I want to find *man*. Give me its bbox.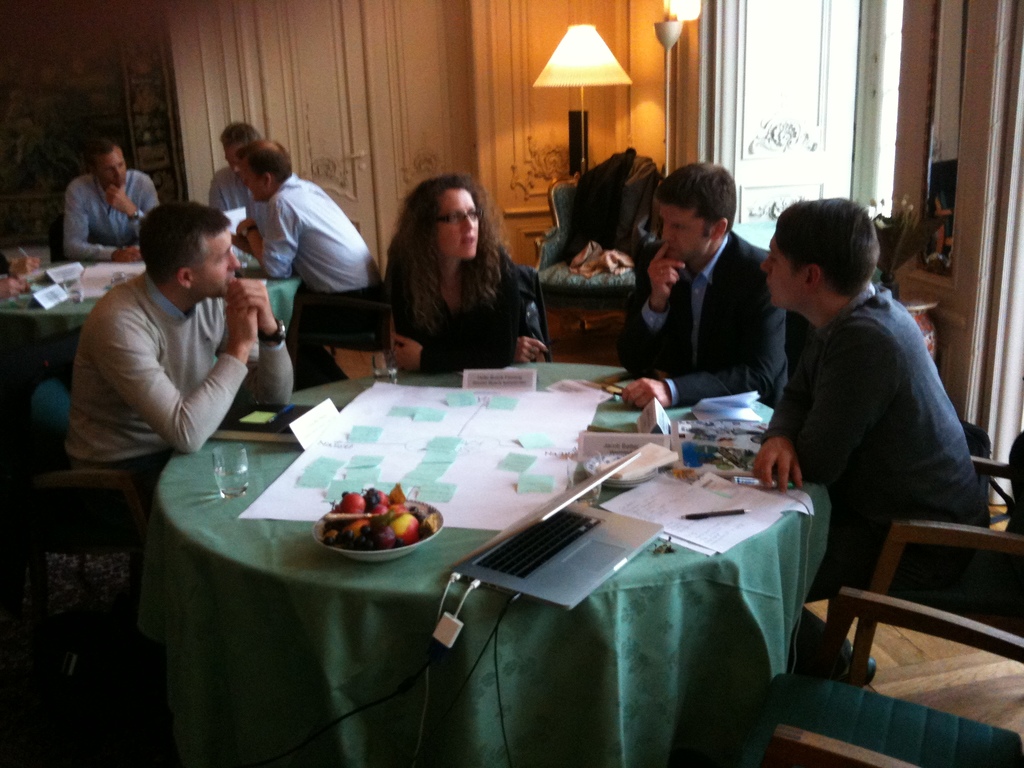
616 157 808 415.
